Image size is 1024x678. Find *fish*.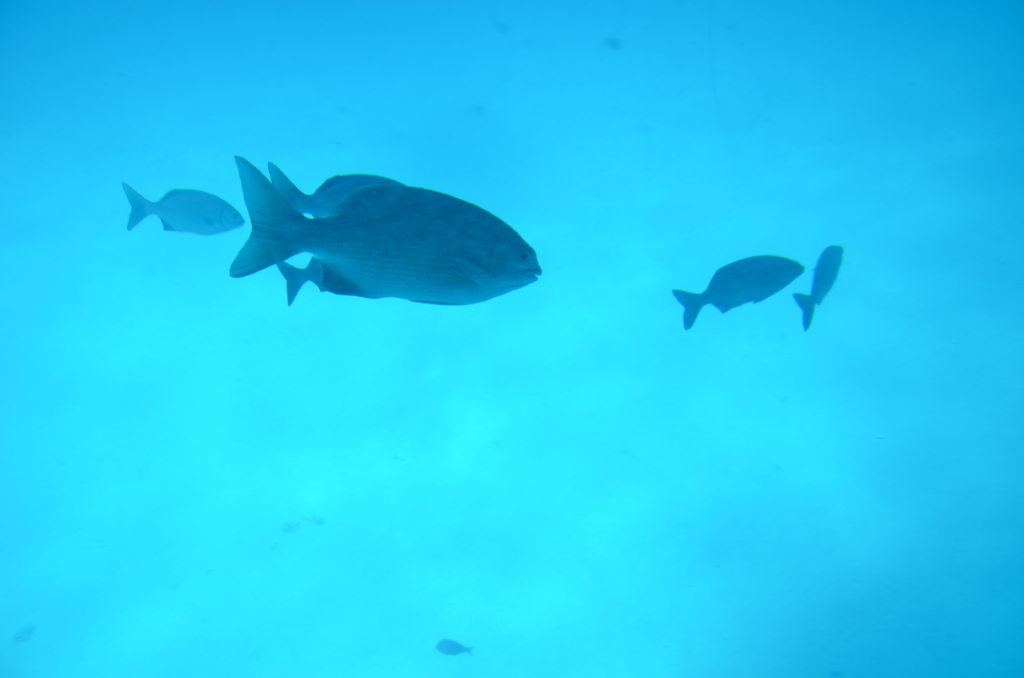
BBox(202, 154, 540, 320).
